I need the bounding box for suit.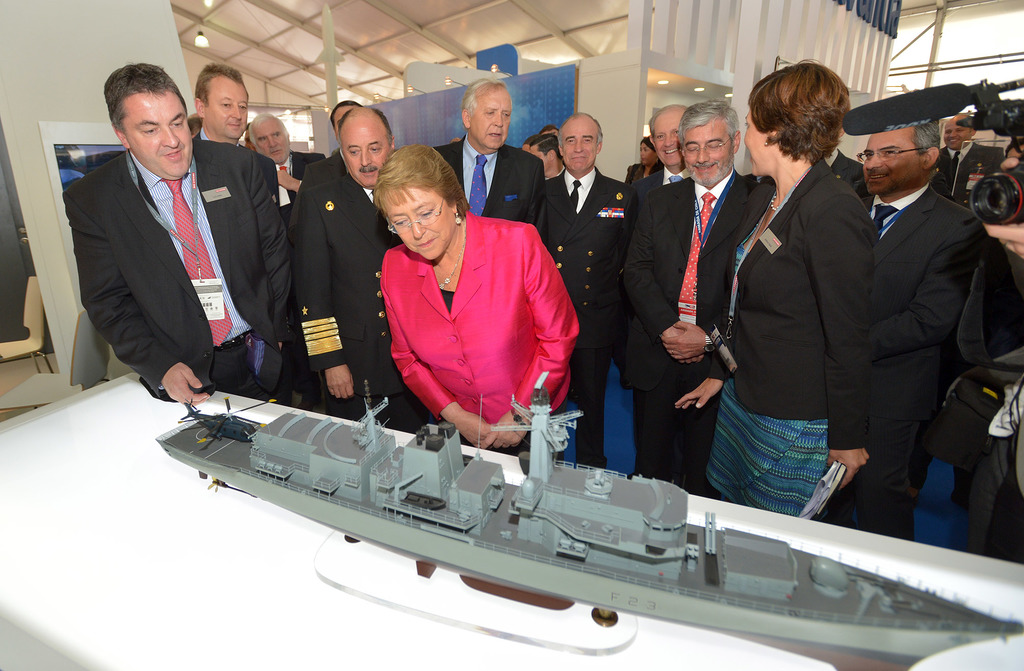
Here it is: 932:145:996:203.
